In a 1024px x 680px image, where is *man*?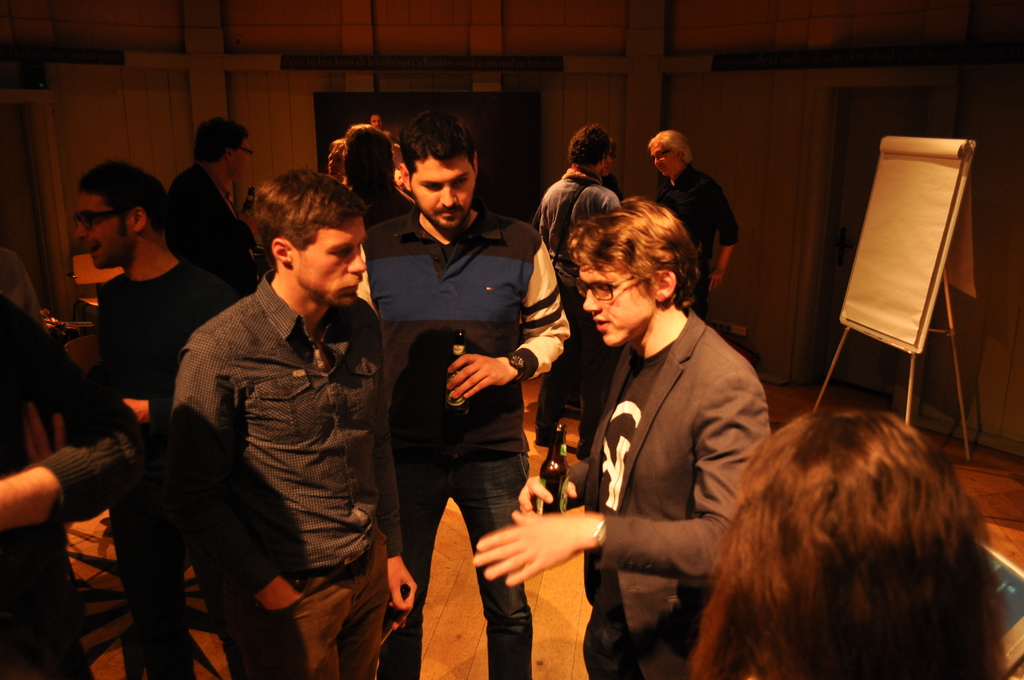
[x1=456, y1=193, x2=769, y2=679].
